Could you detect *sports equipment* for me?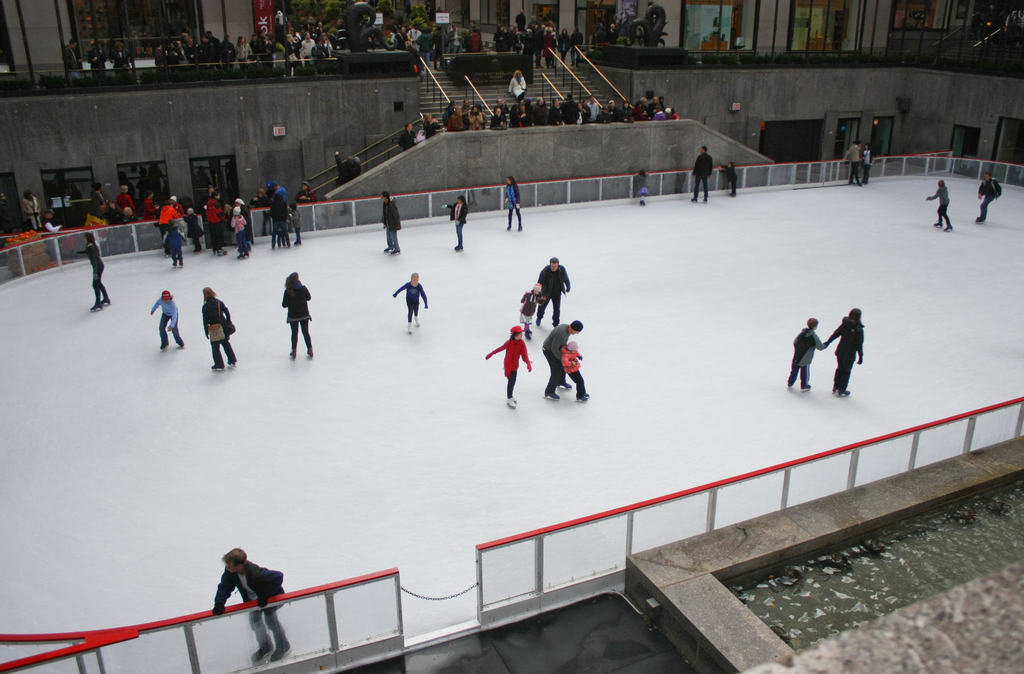
Detection result: <region>269, 637, 290, 663</region>.
